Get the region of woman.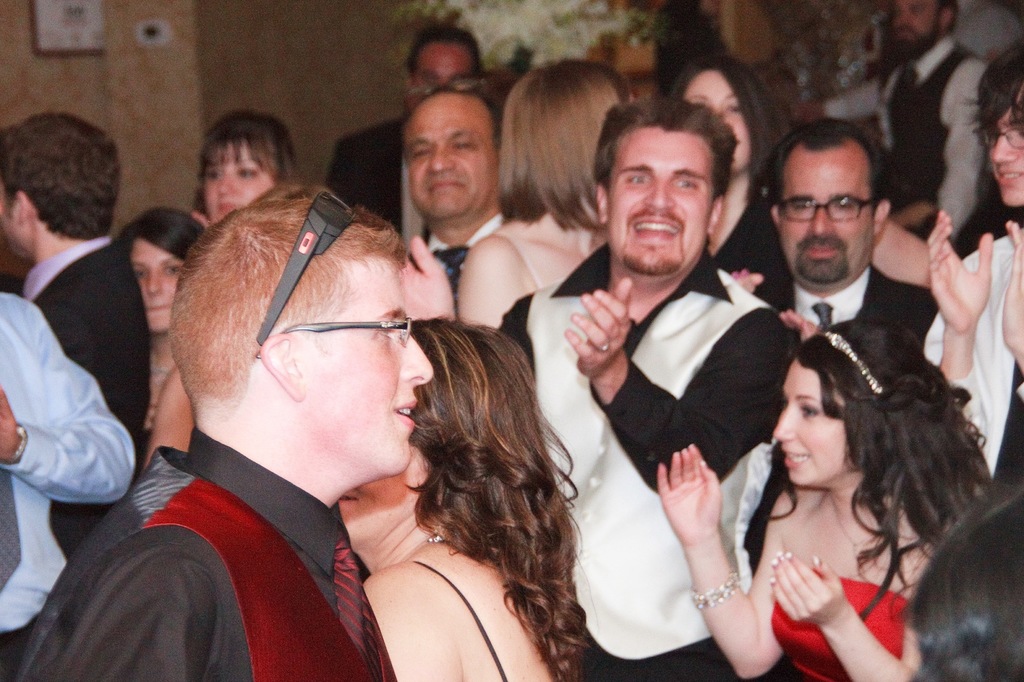
699,255,974,681.
